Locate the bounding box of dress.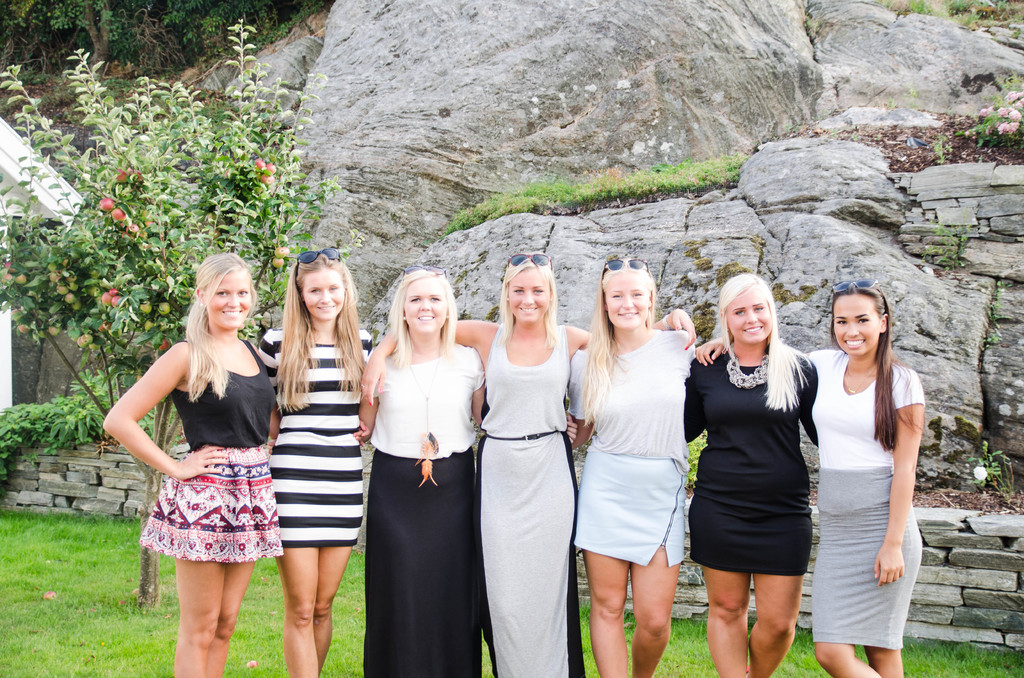
Bounding box: 255,325,377,546.
